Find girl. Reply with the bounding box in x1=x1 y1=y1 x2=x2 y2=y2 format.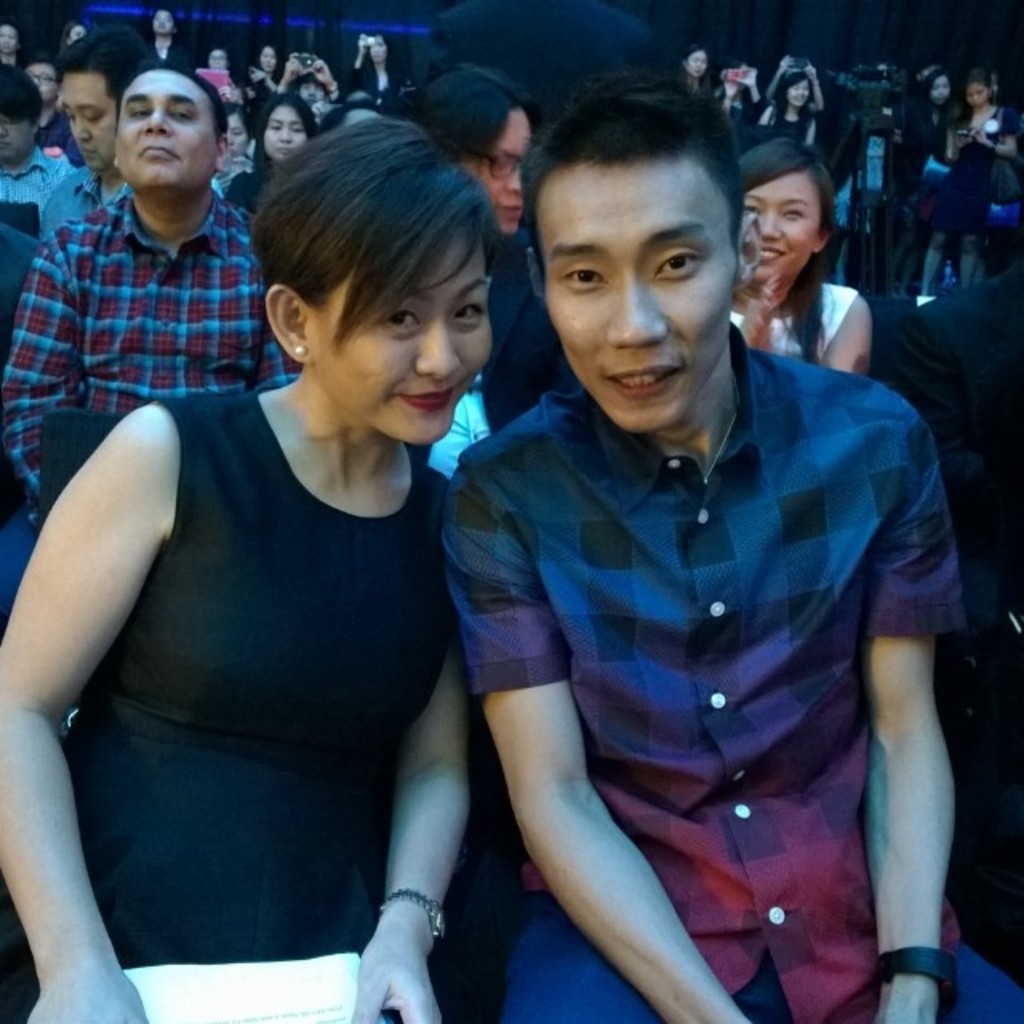
x1=216 y1=93 x2=318 y2=221.
